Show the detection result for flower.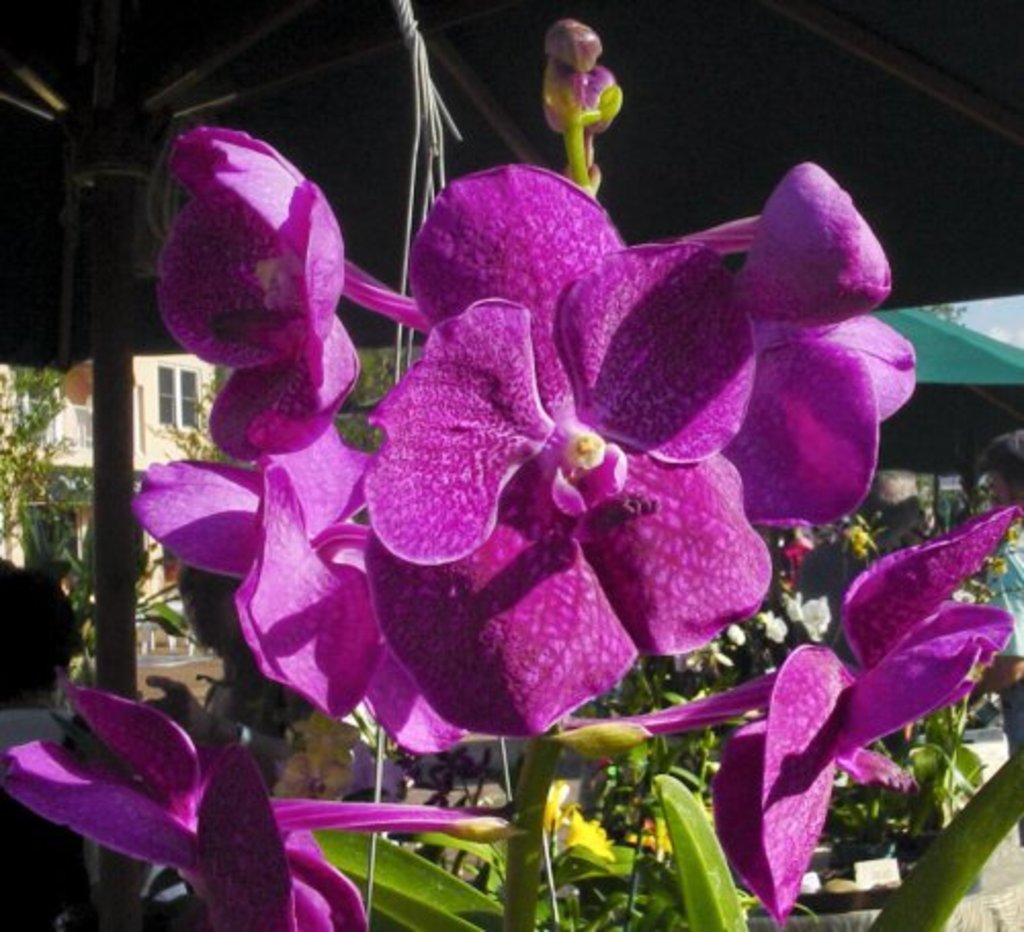
(2, 680, 510, 930).
